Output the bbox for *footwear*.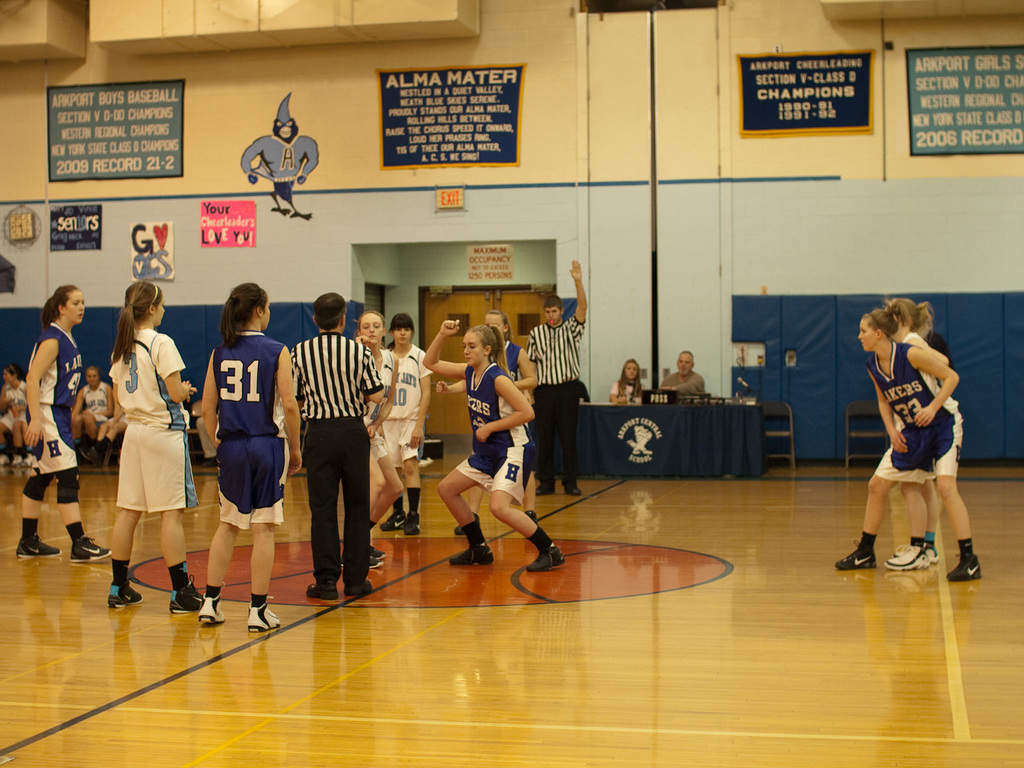
locate(853, 518, 939, 584).
